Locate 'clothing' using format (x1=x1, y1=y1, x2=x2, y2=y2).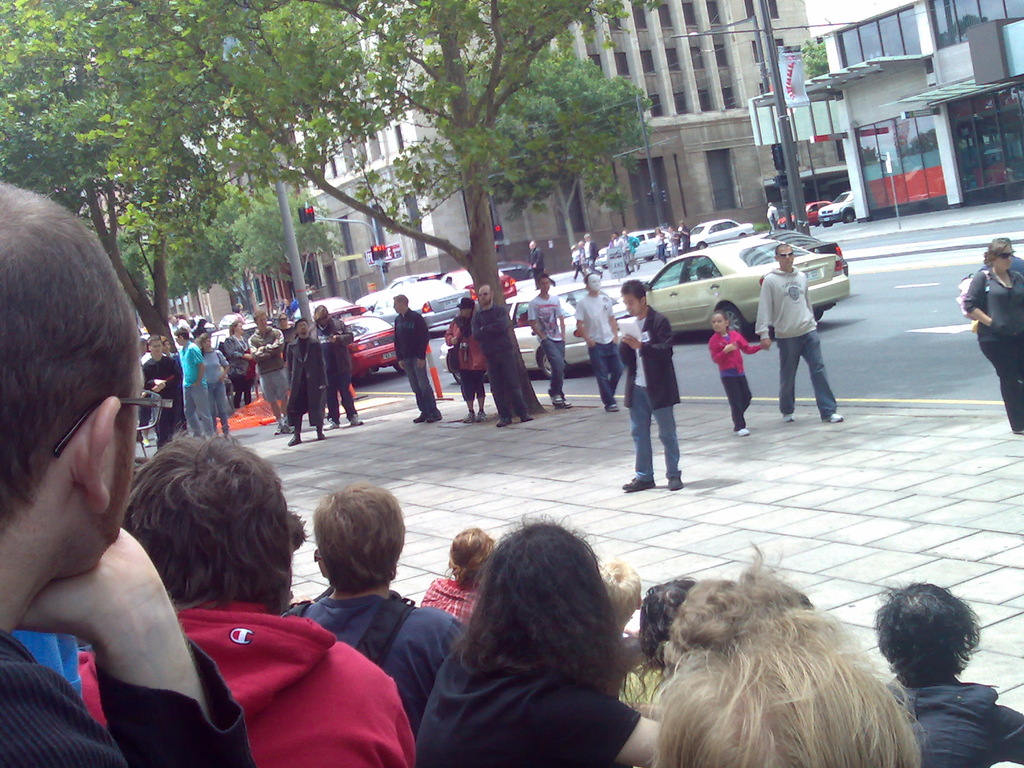
(x1=614, y1=301, x2=680, y2=479).
